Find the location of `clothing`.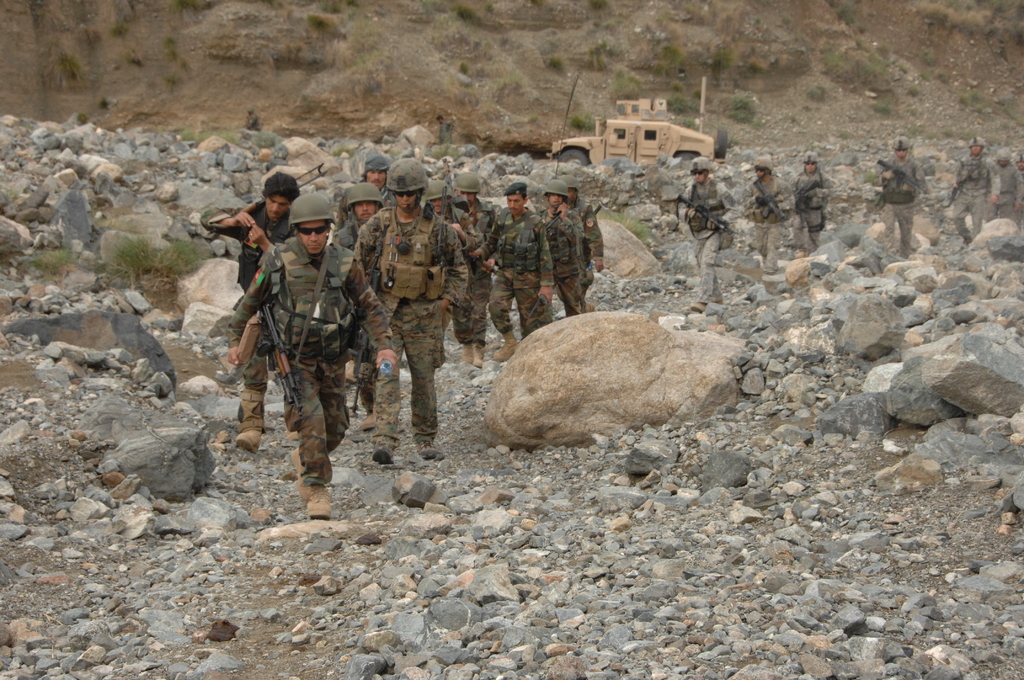
Location: <bbox>985, 161, 1022, 219</bbox>.
